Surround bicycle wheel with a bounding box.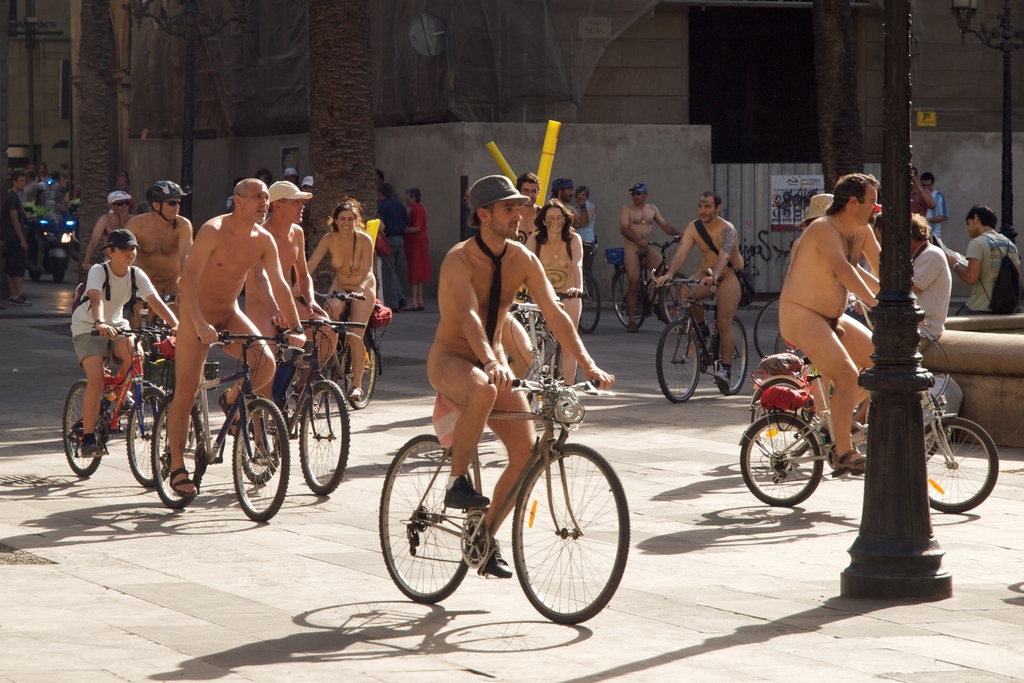
[x1=238, y1=387, x2=288, y2=487].
